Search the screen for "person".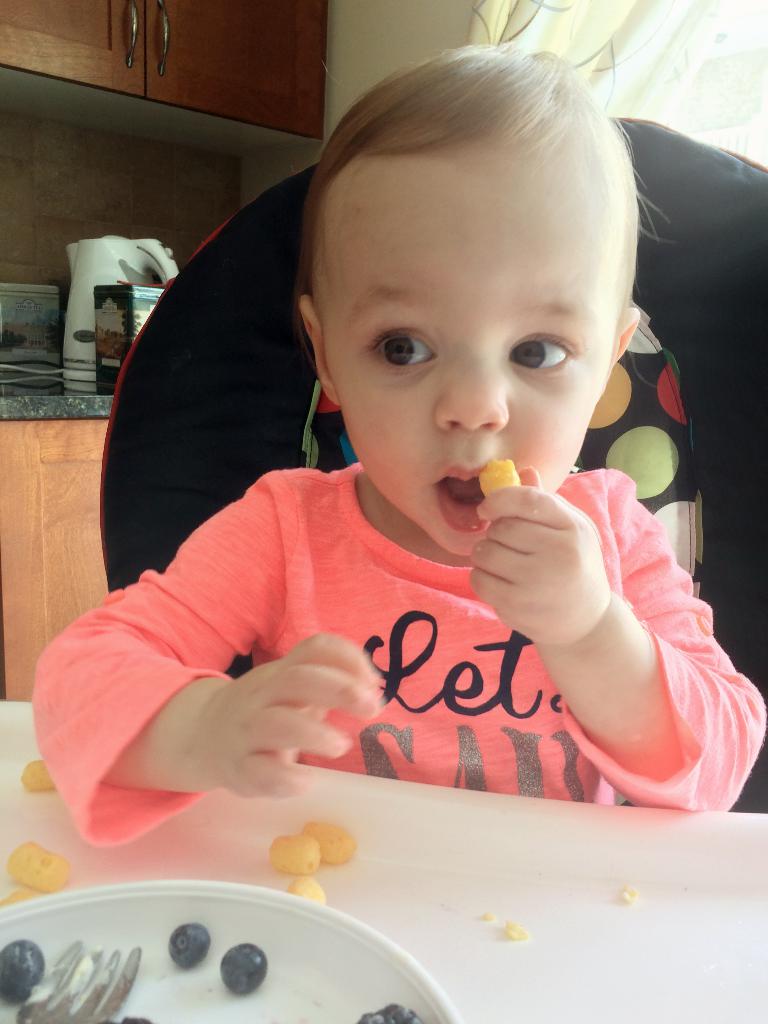
Found at [89, 58, 701, 908].
